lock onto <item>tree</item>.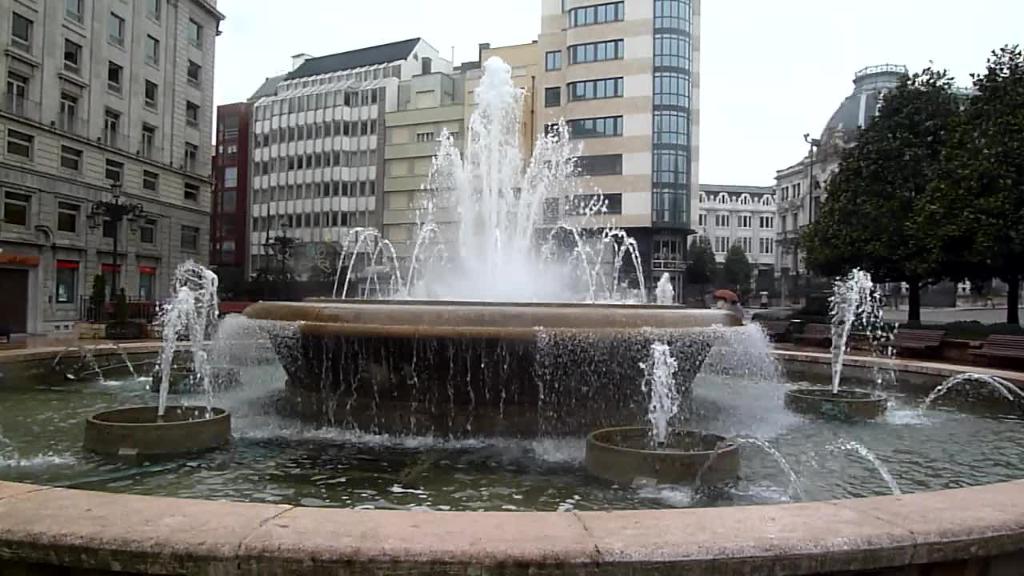
Locked: (left=773, top=54, right=1014, bottom=330).
